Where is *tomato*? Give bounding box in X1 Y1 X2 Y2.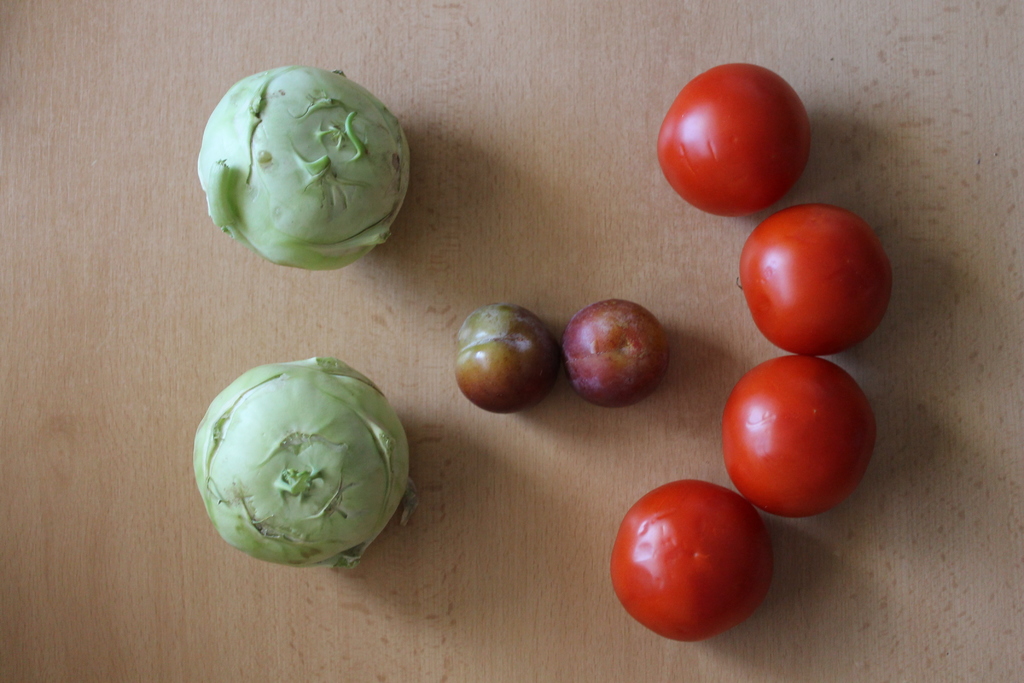
611 479 781 646.
